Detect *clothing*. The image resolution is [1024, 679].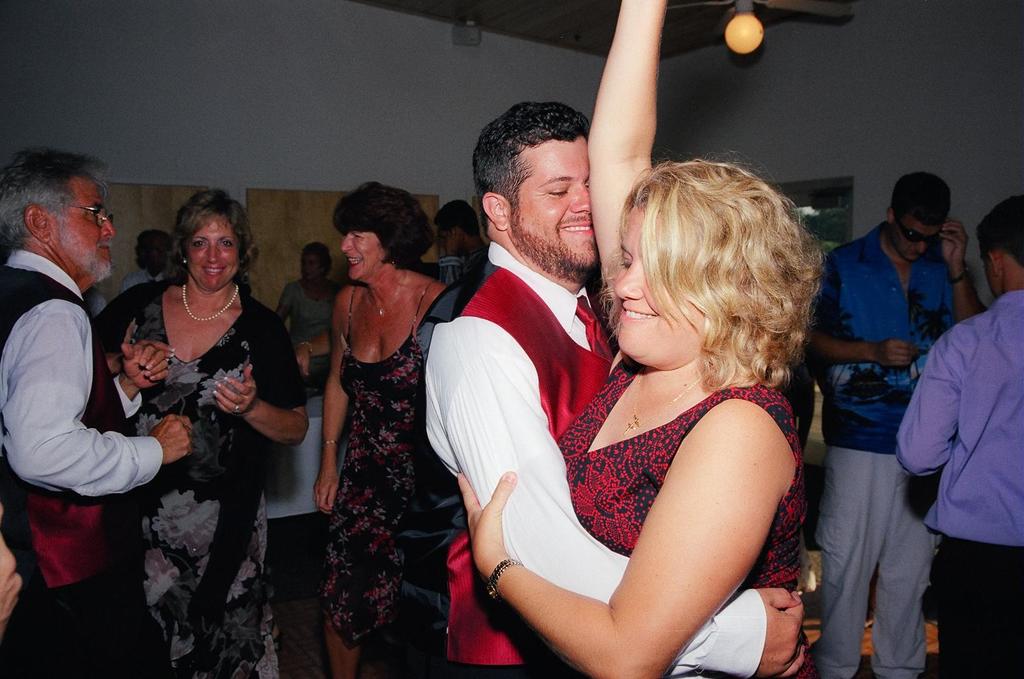
(left=320, top=282, right=436, bottom=650).
